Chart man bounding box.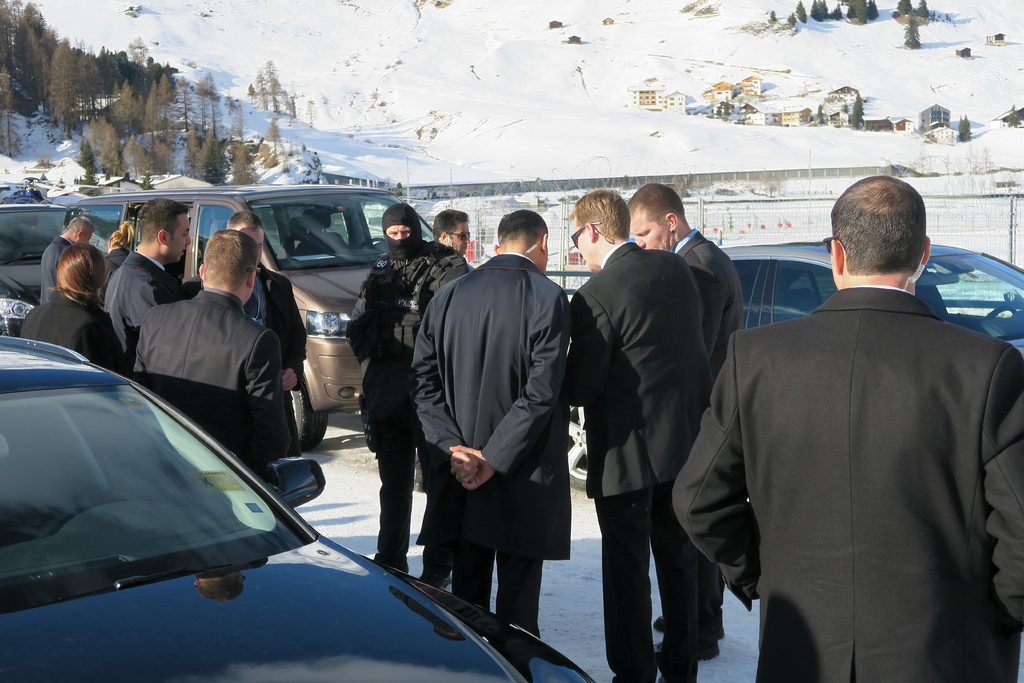
Charted: box(557, 192, 707, 682).
